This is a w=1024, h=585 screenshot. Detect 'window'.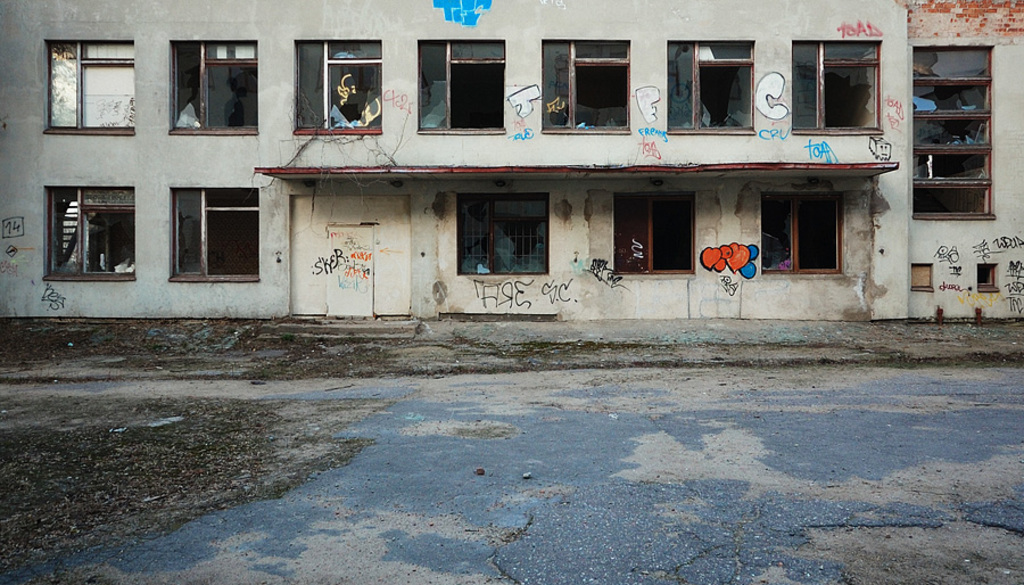
locate(668, 39, 759, 129).
